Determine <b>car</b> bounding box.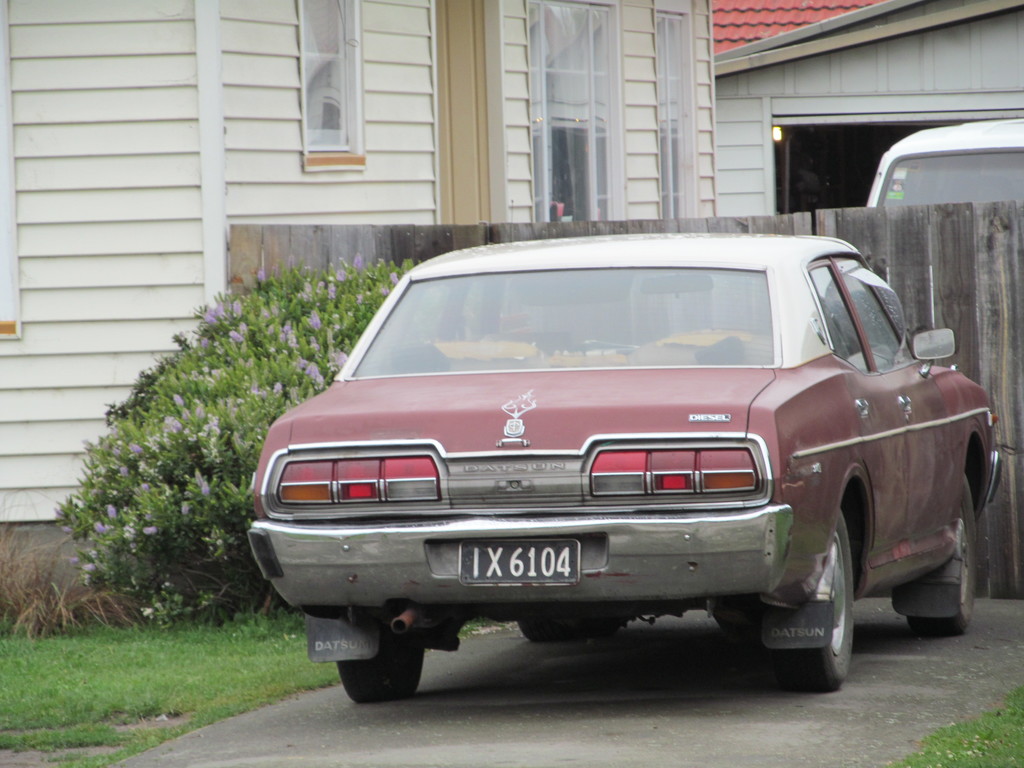
Determined: 247,228,1005,705.
